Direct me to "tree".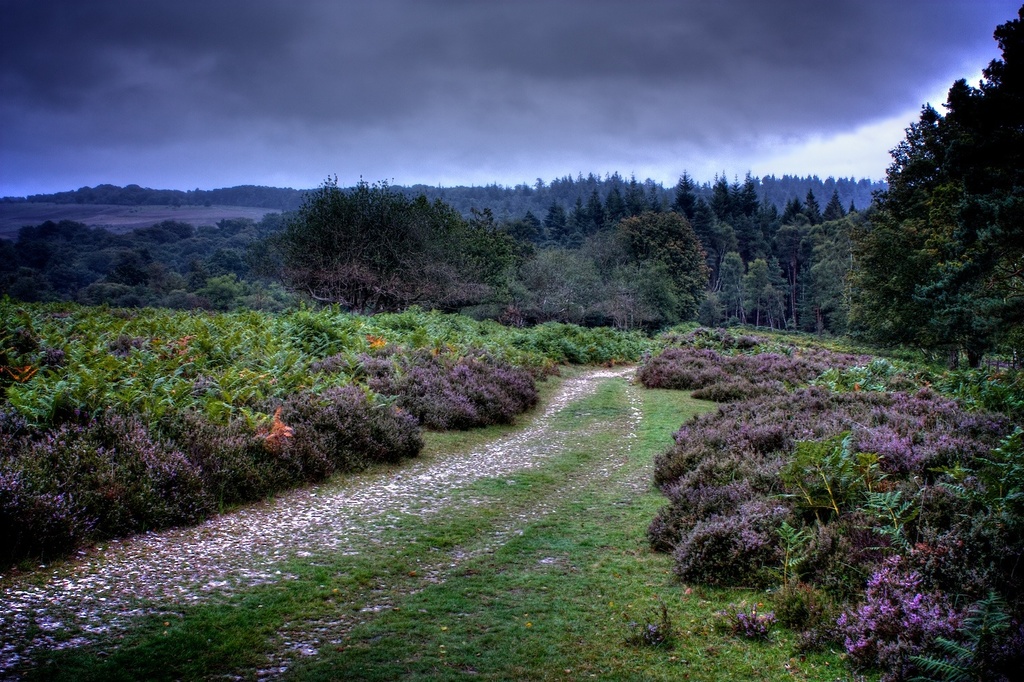
Direction: select_region(601, 195, 750, 324).
